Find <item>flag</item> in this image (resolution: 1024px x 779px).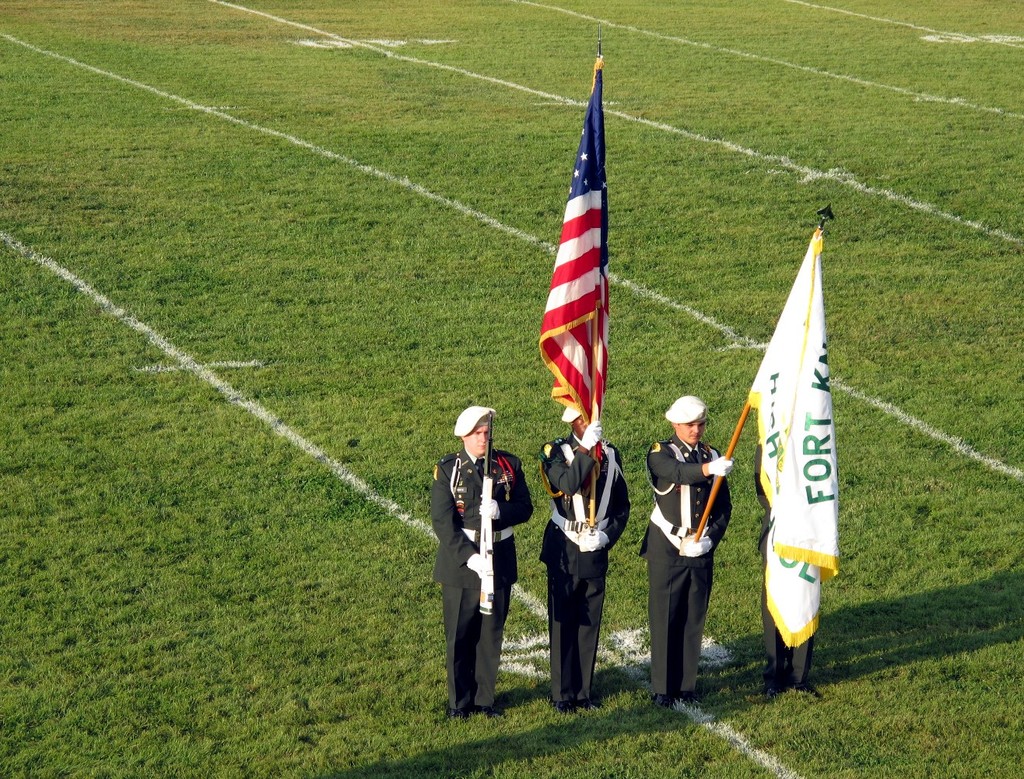
locate(528, 71, 623, 457).
